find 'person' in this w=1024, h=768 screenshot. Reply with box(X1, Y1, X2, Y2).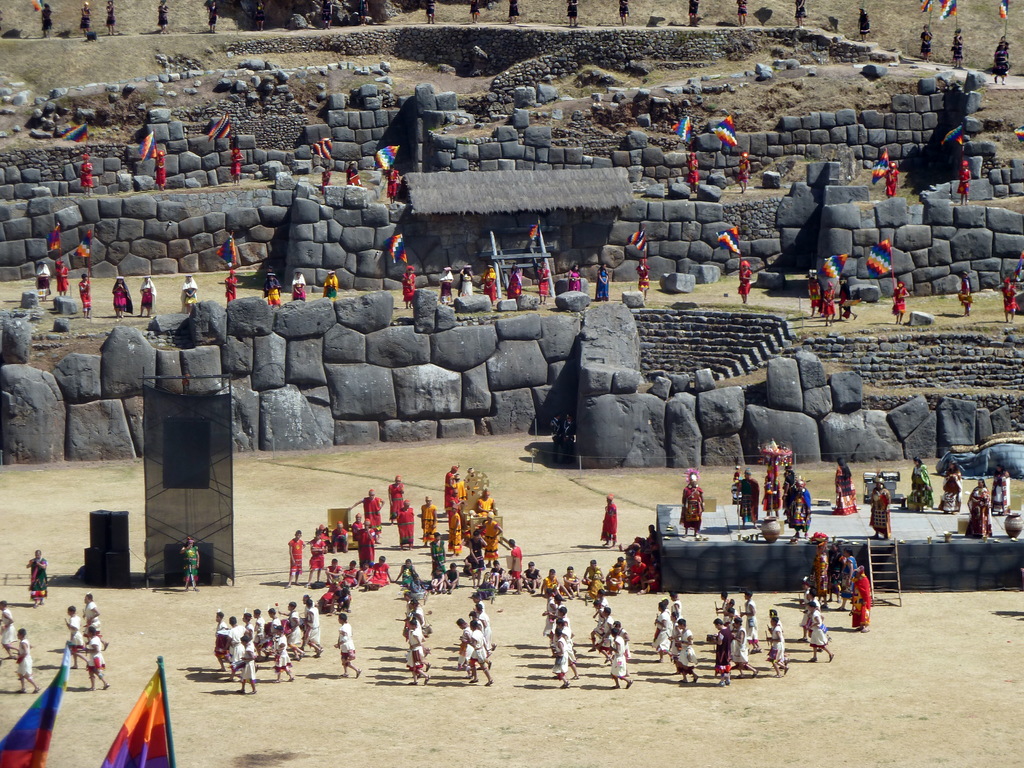
box(996, 463, 1011, 509).
